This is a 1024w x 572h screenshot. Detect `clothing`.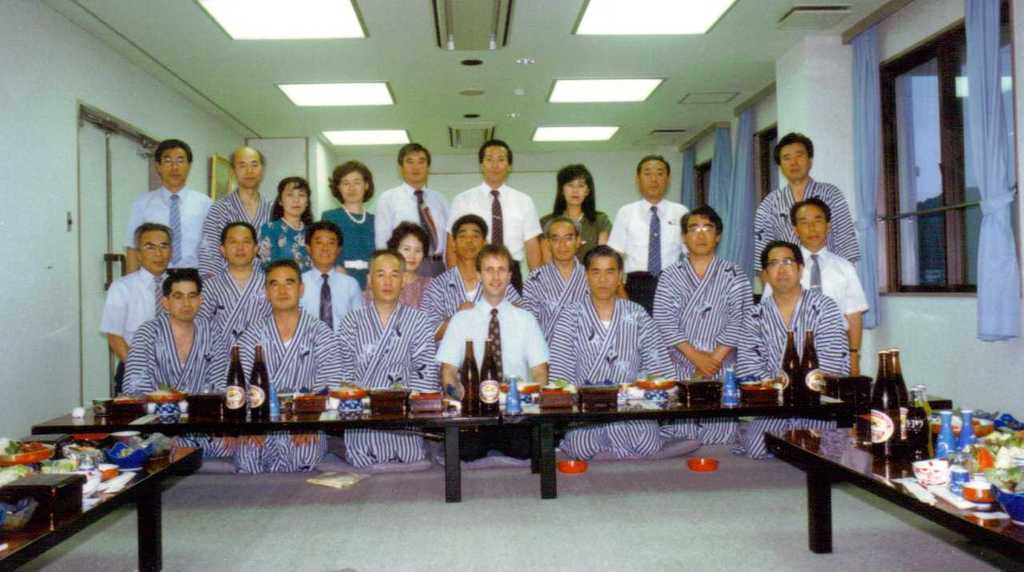
bbox=[321, 203, 383, 286].
